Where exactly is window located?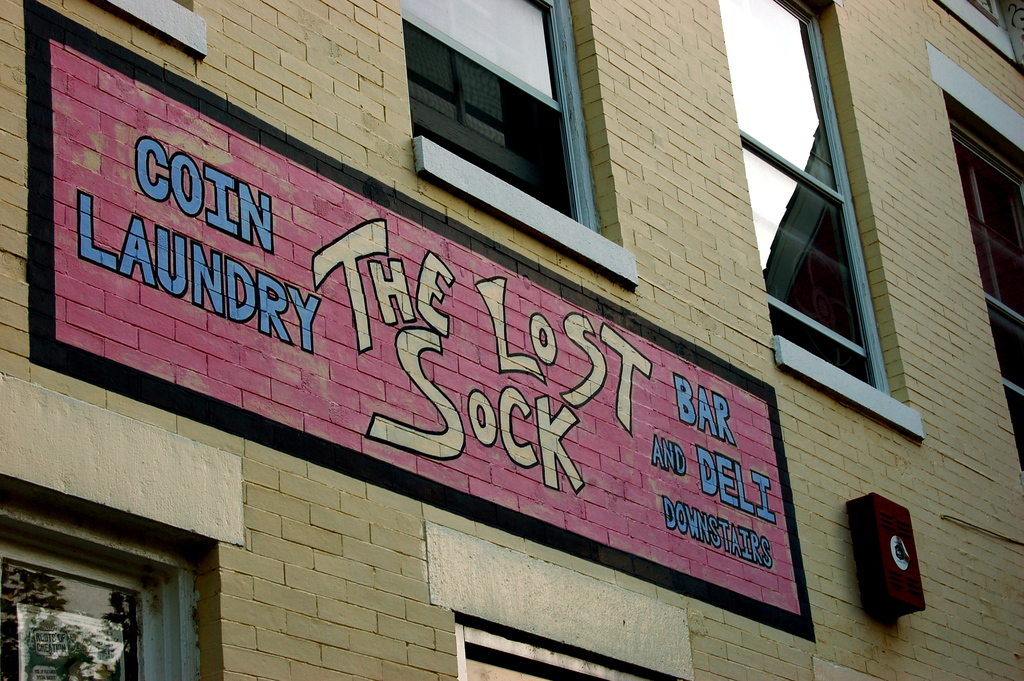
Its bounding box is detection(720, 0, 892, 402).
